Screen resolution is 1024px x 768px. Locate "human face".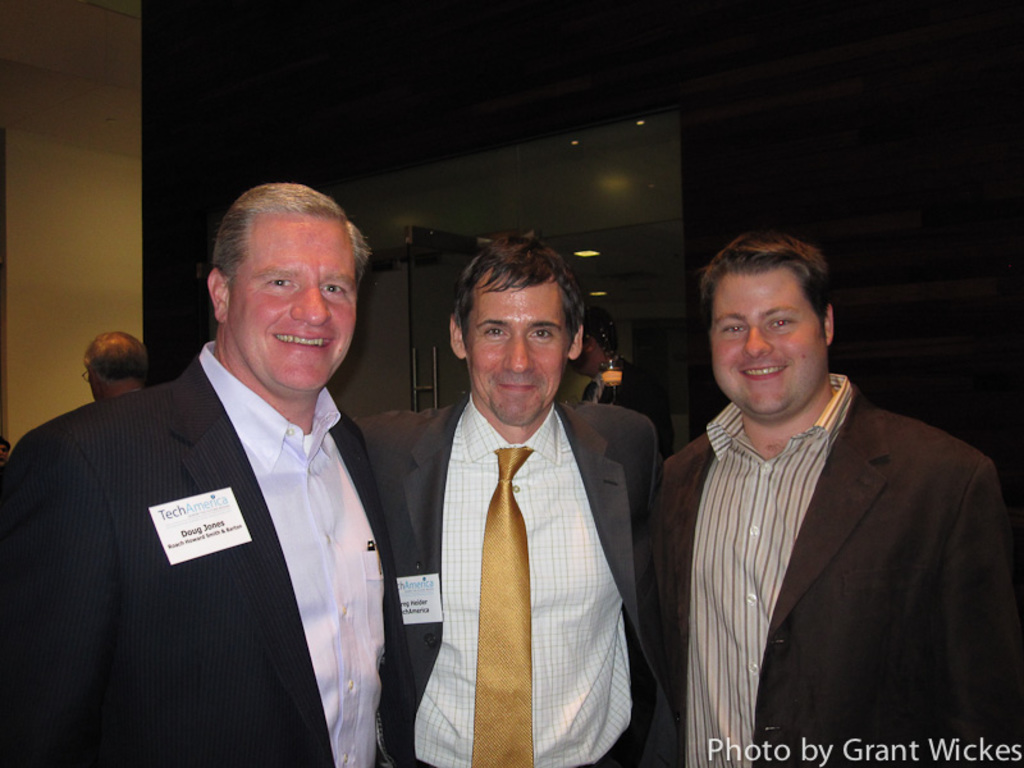
box(719, 288, 808, 406).
